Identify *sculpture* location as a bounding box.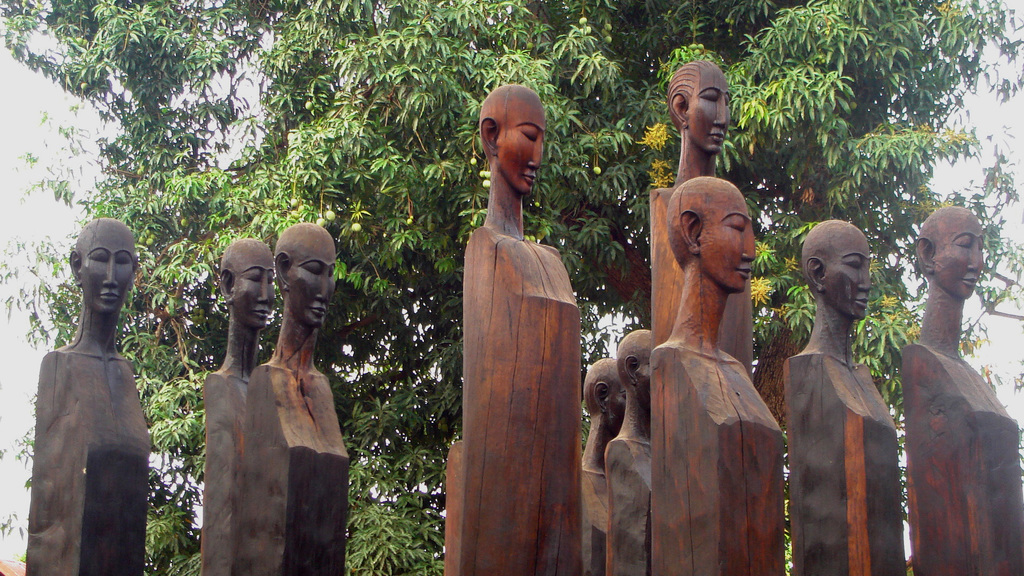
pyautogui.locateOnScreen(199, 234, 278, 575).
